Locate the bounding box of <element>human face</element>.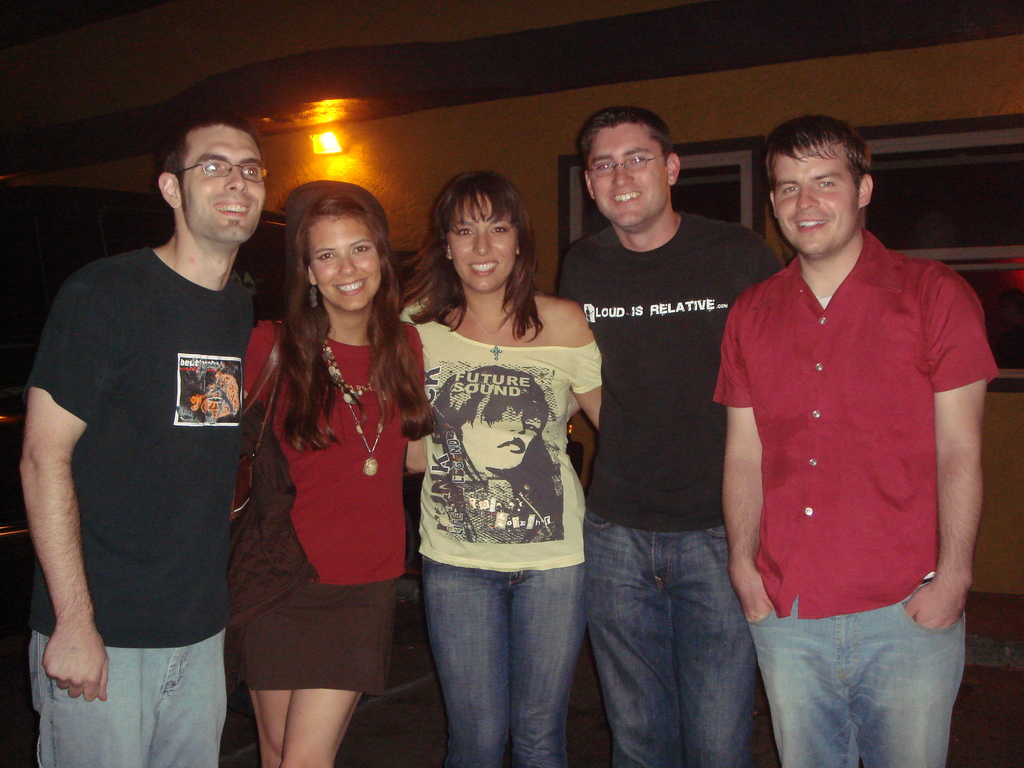
Bounding box: (x1=778, y1=141, x2=865, y2=252).
